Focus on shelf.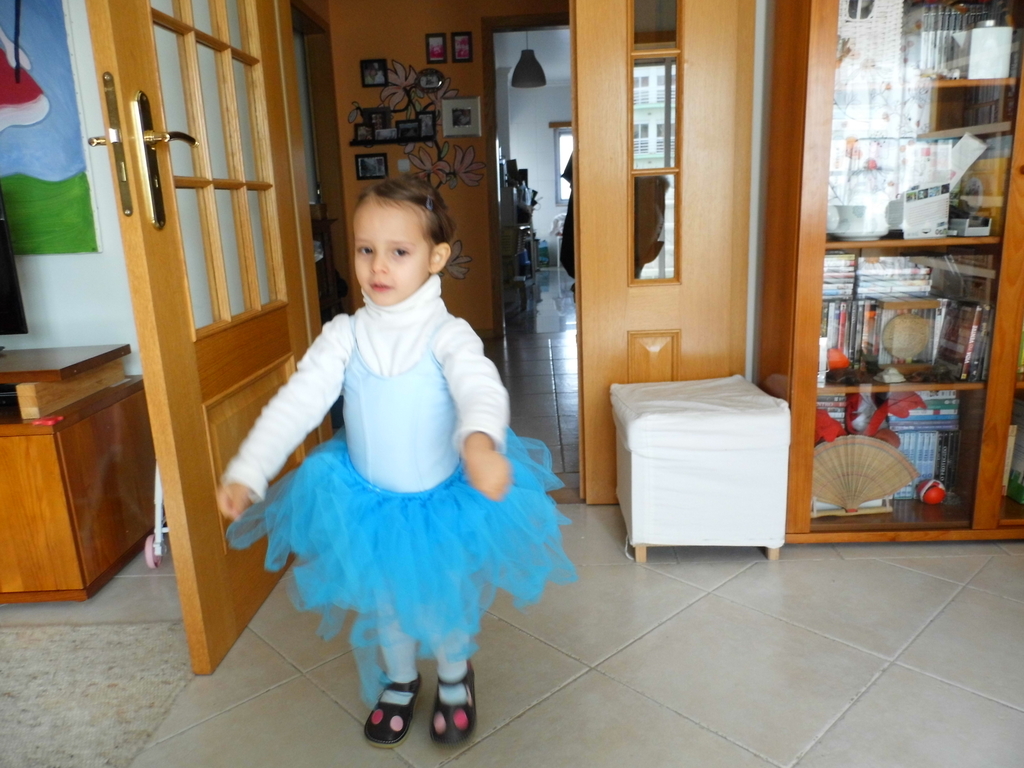
Focused at 815:234:1003:390.
